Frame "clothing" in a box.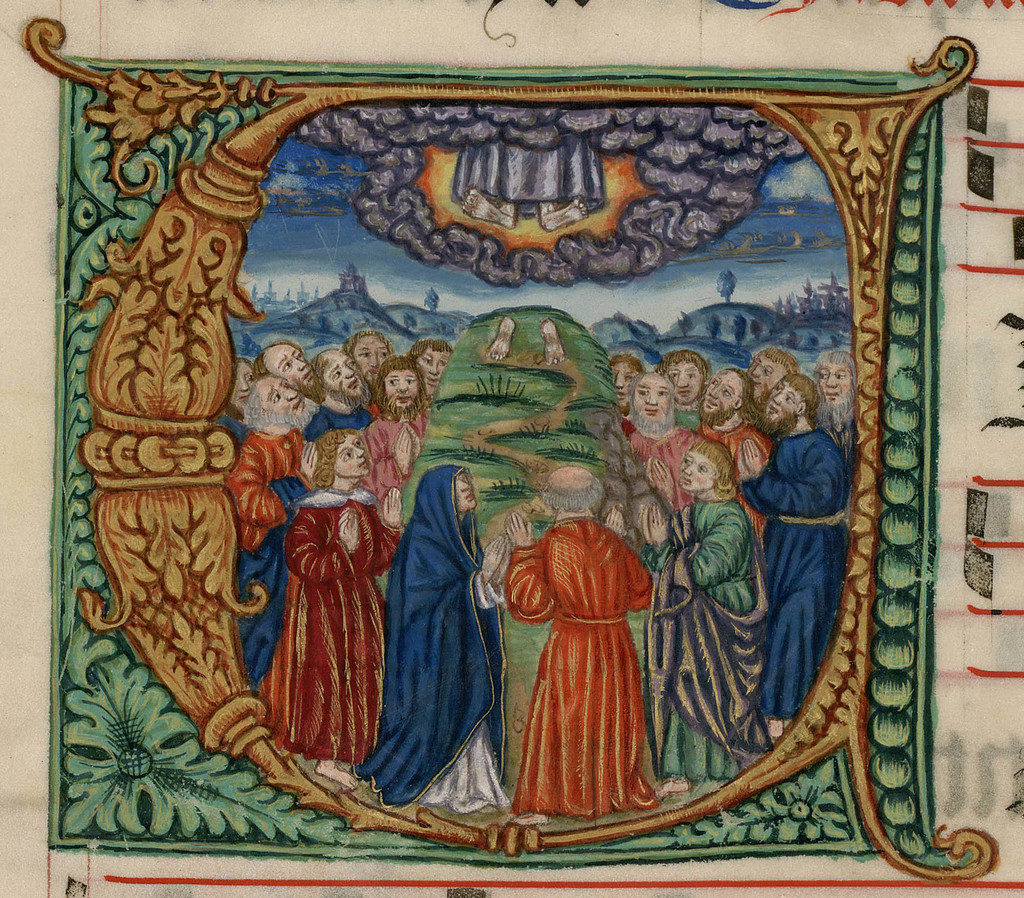
[307,401,380,446].
